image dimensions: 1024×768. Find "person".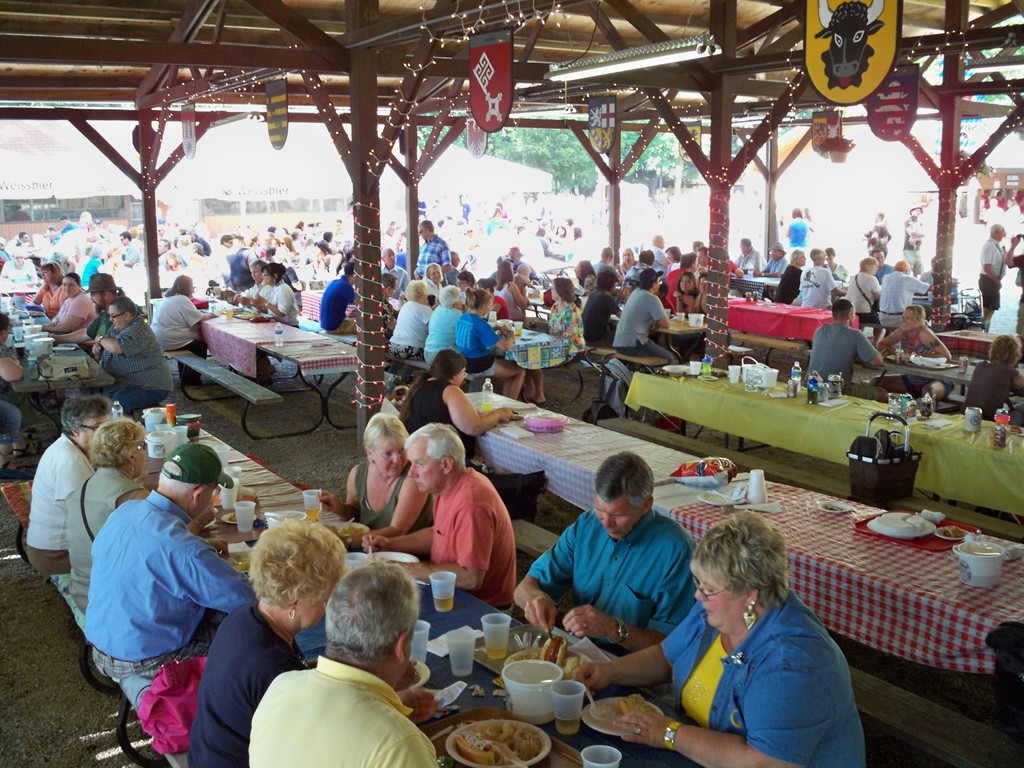
595, 245, 618, 275.
